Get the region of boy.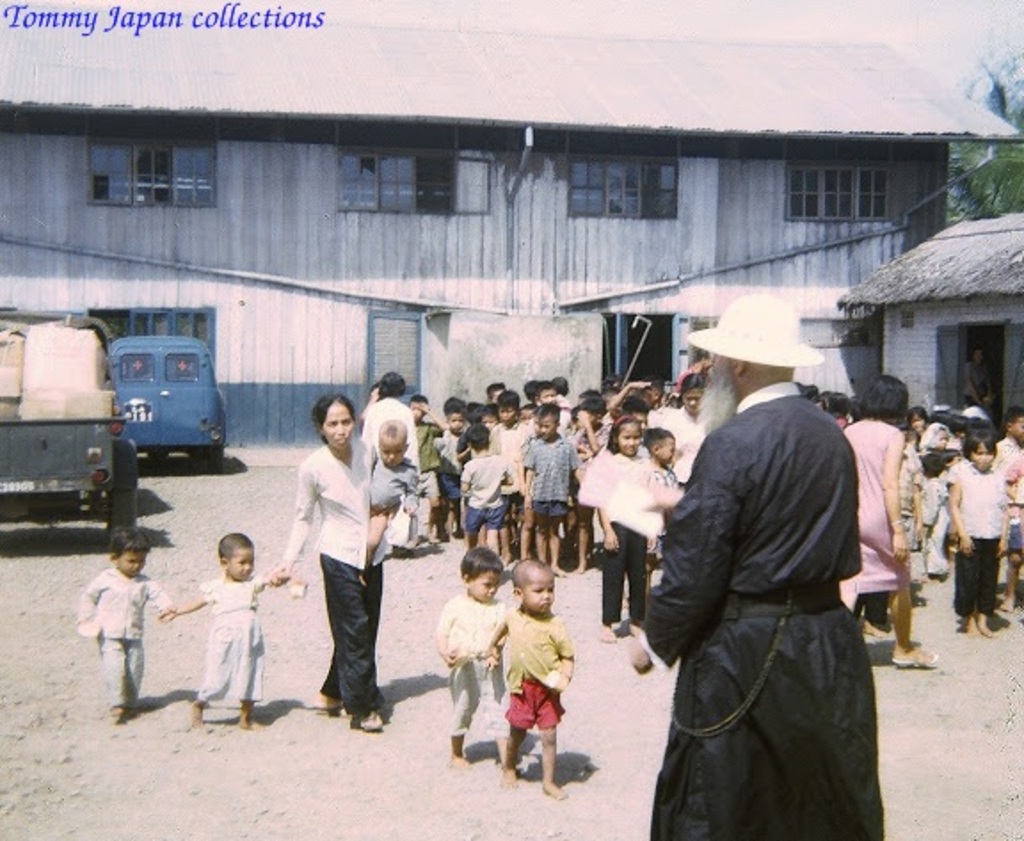
(left=452, top=429, right=508, bottom=565).
